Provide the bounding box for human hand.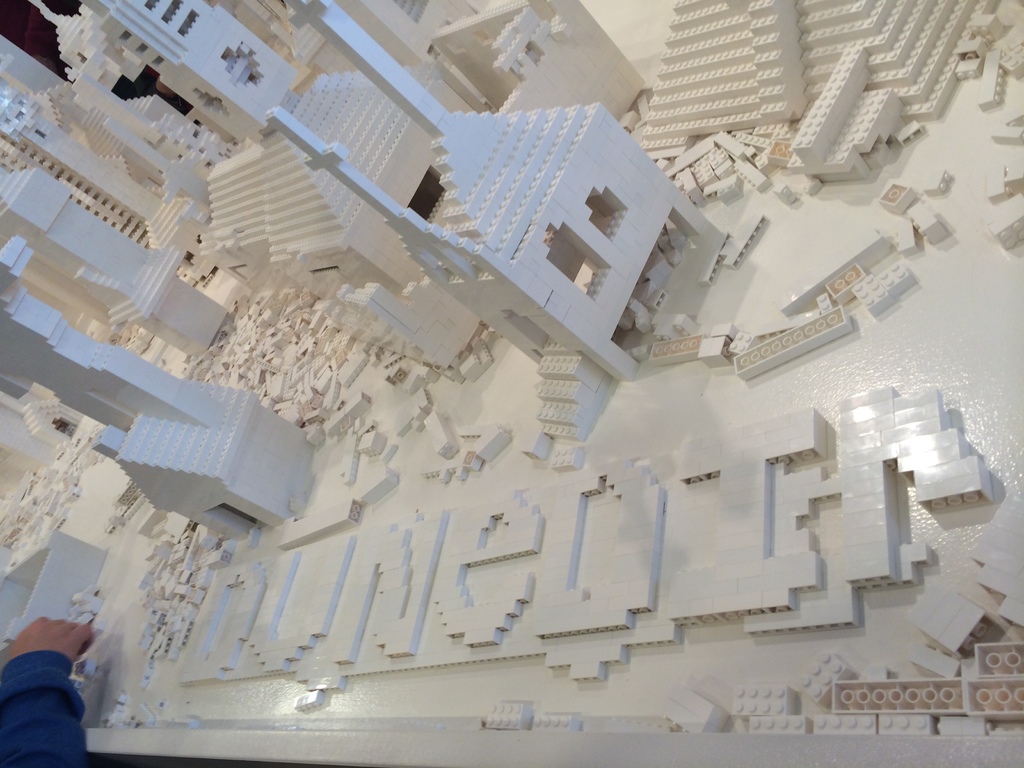
18:598:84:728.
